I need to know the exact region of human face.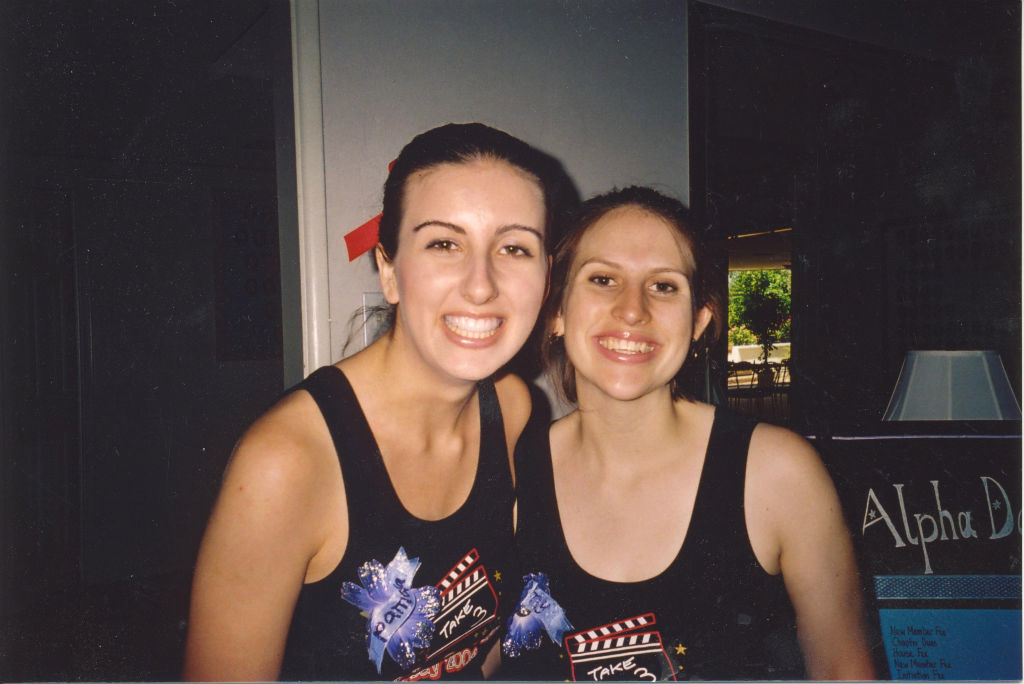
Region: <box>392,153,549,379</box>.
